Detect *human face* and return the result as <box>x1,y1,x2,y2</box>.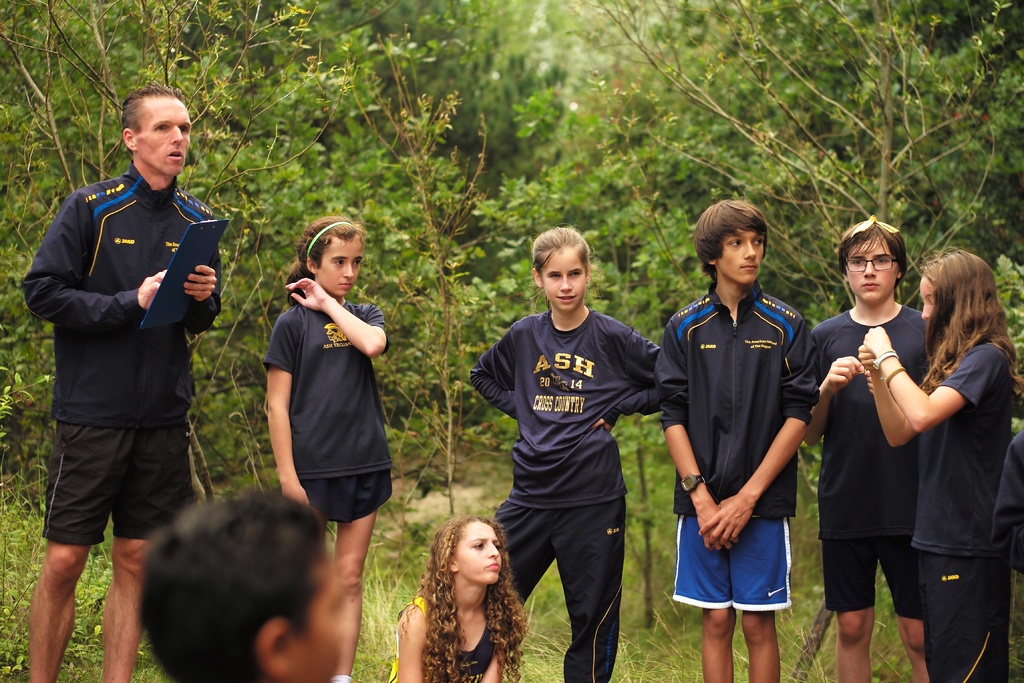
<box>136,101,191,176</box>.
